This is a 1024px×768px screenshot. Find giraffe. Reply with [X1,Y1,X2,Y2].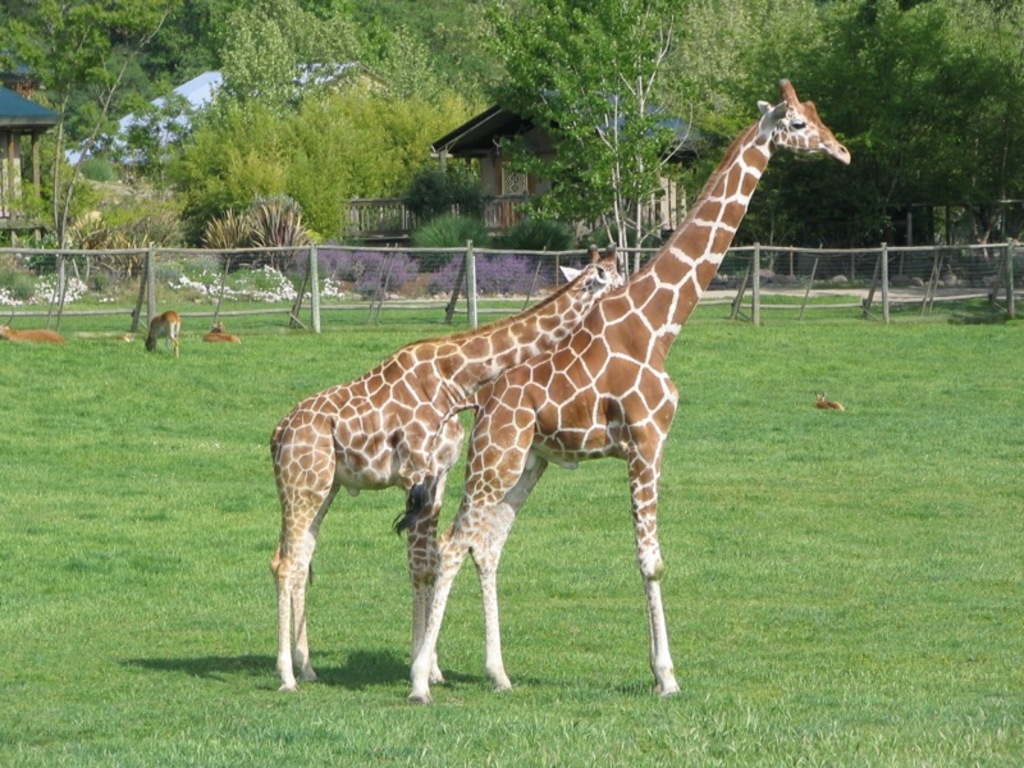
[269,244,621,699].
